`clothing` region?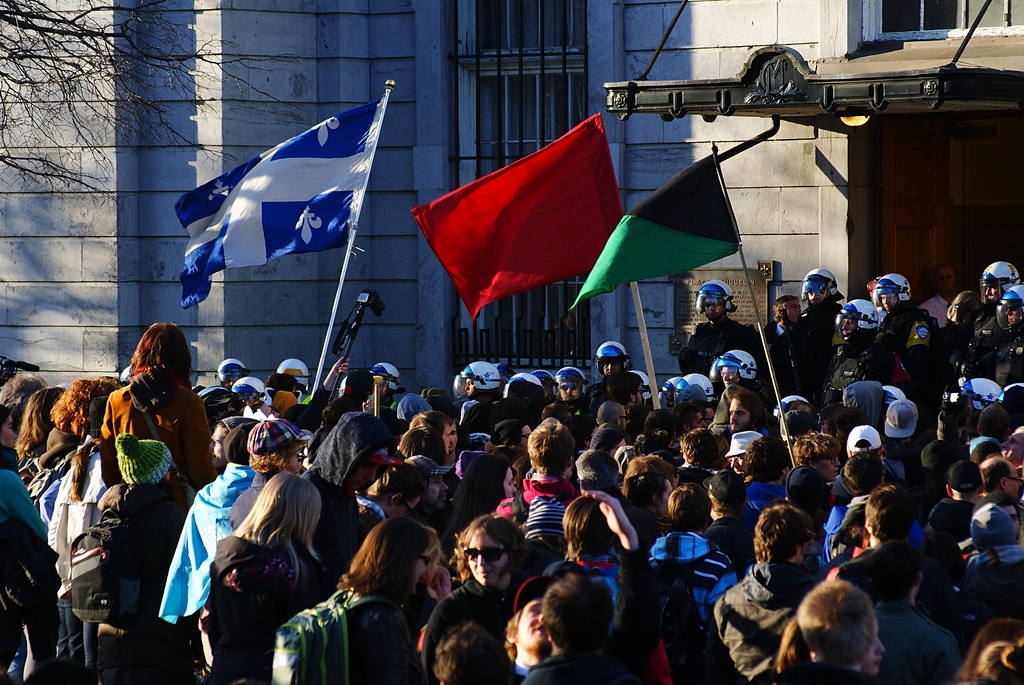
x1=239, y1=524, x2=322, y2=680
